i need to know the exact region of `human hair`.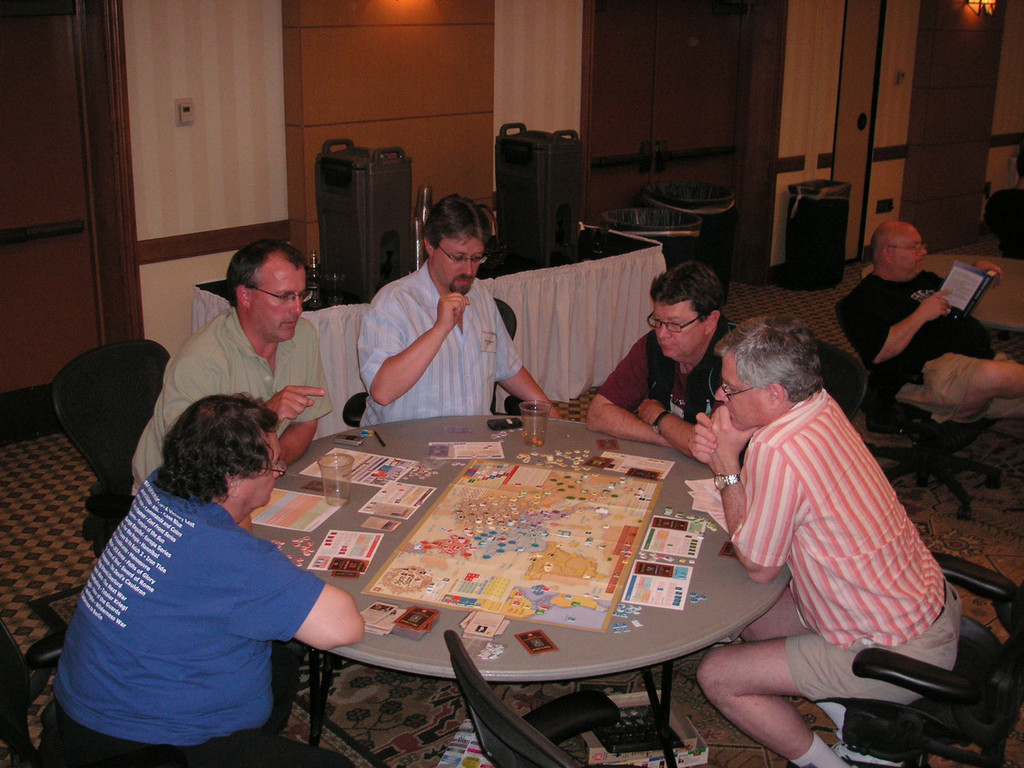
Region: bbox(148, 395, 274, 530).
